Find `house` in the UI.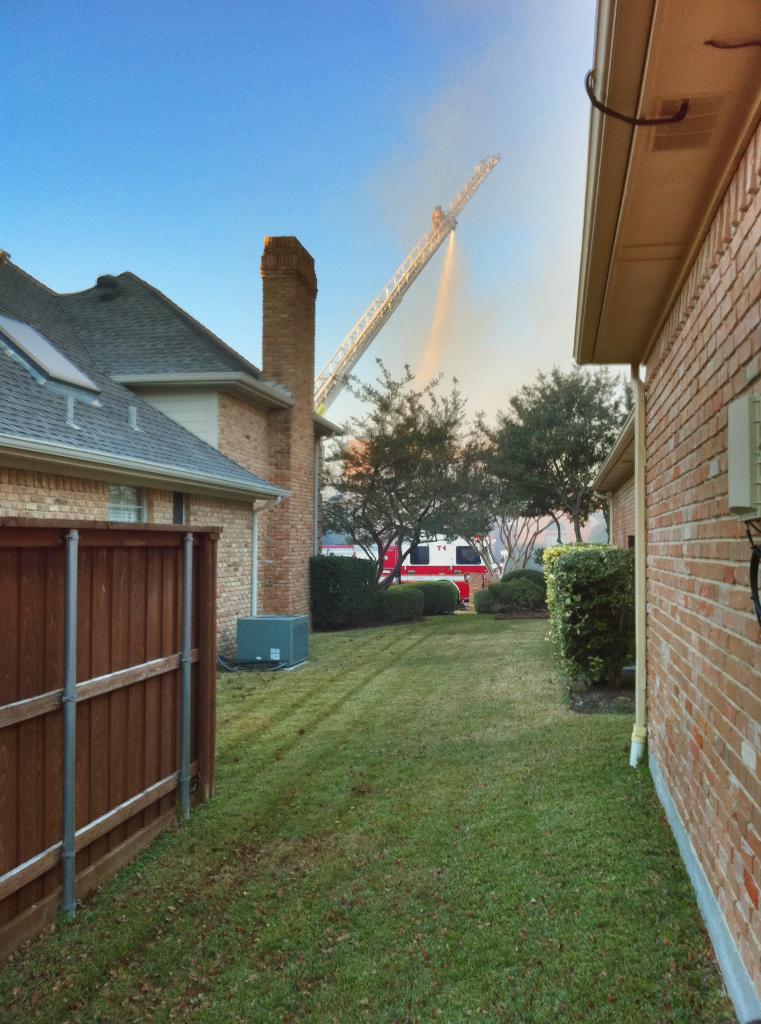
UI element at bbox=[568, 1, 760, 1007].
